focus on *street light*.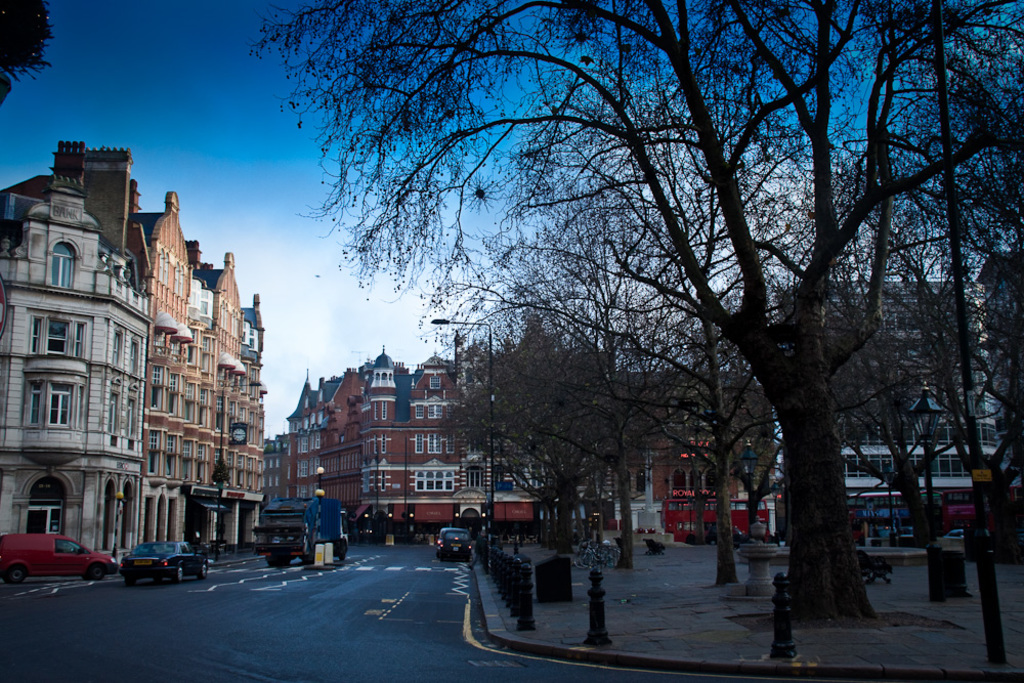
Focused at <bbox>313, 464, 328, 542</bbox>.
